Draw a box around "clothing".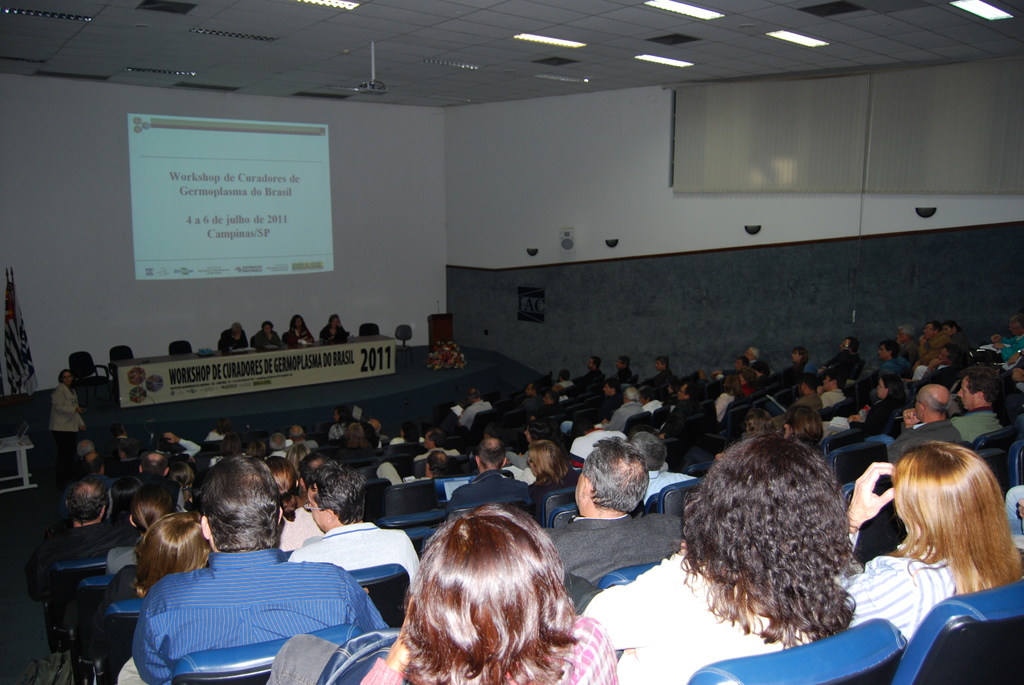
80/567/141/627.
